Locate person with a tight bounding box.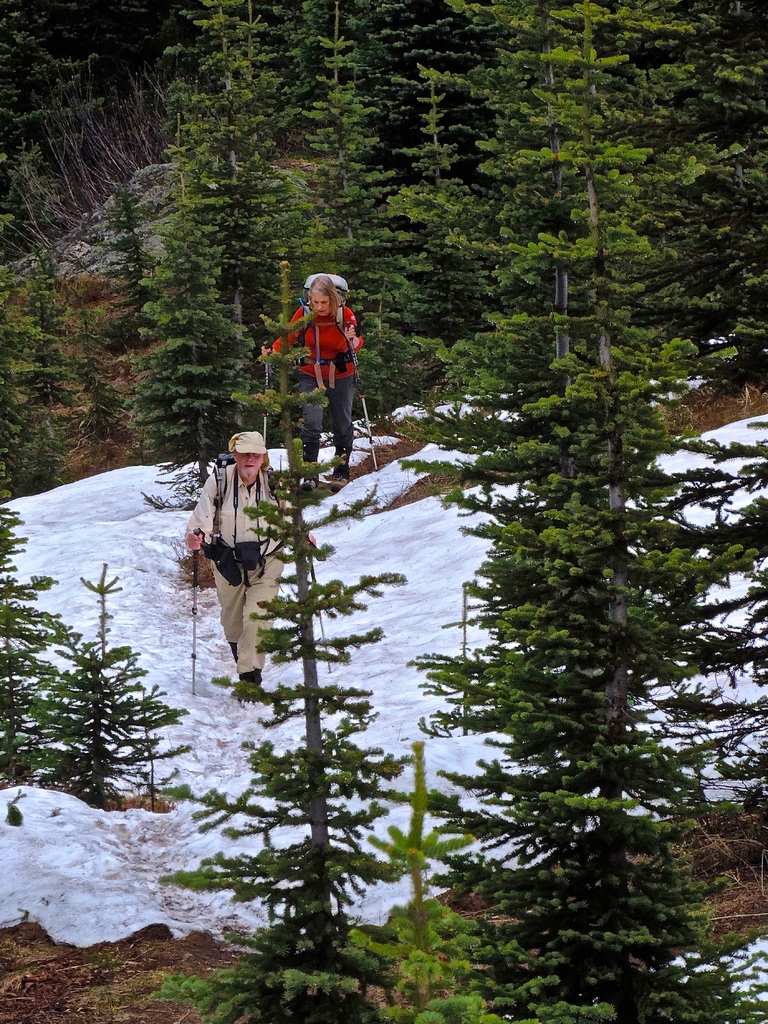
x1=260 y1=272 x2=358 y2=486.
